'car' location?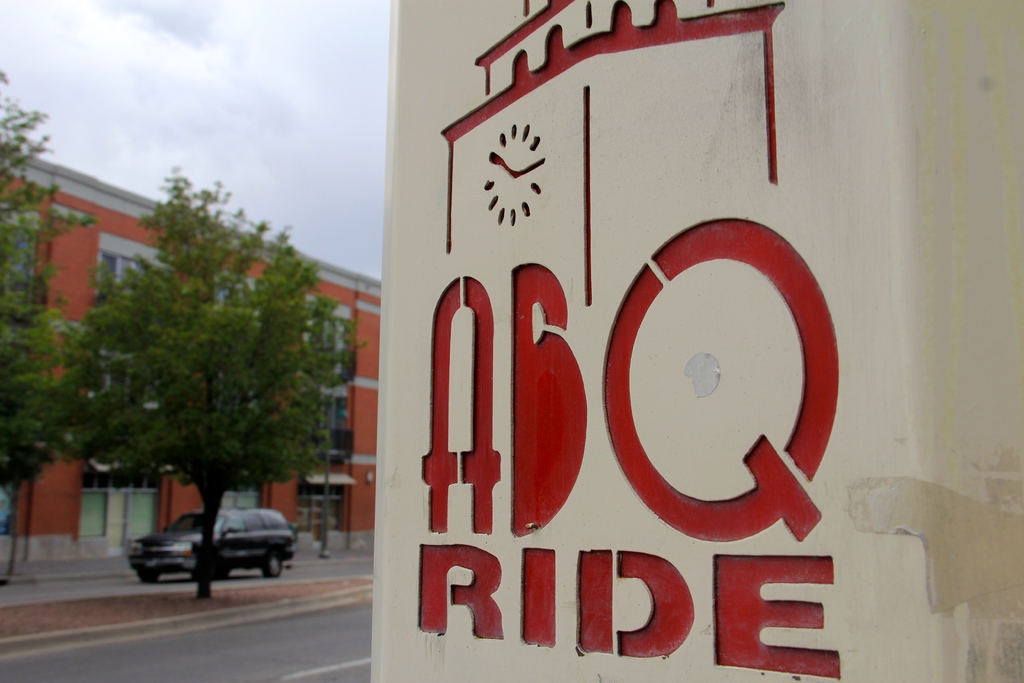
detection(127, 506, 297, 588)
